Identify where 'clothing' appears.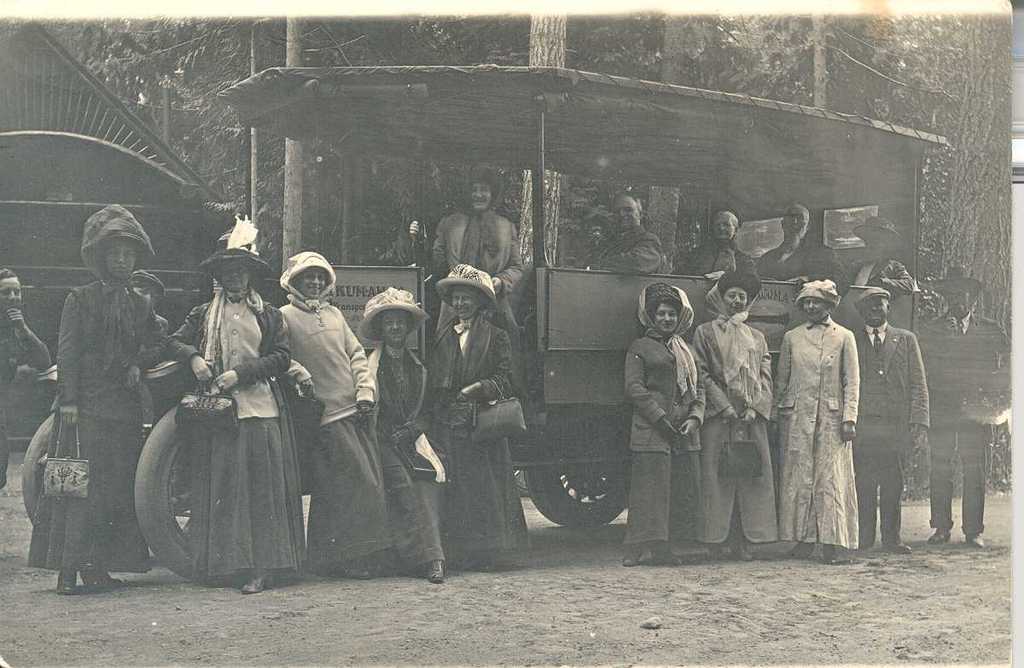
Appears at box(431, 174, 516, 296).
